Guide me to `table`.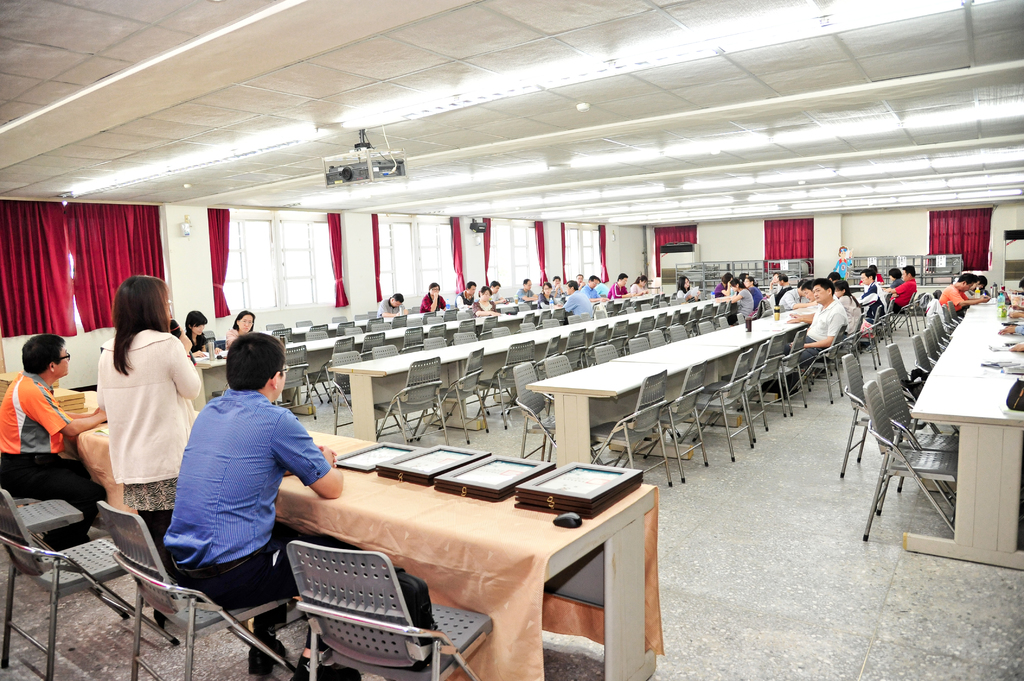
Guidance: crop(74, 389, 662, 680).
